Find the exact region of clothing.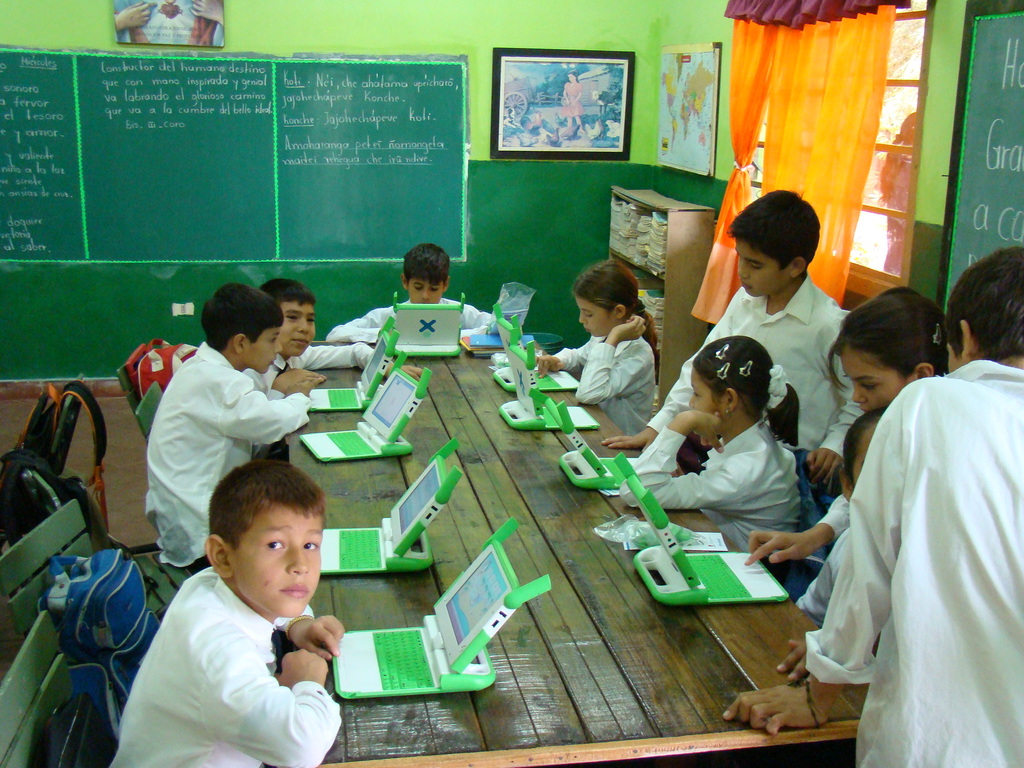
Exact region: detection(794, 321, 1015, 760).
